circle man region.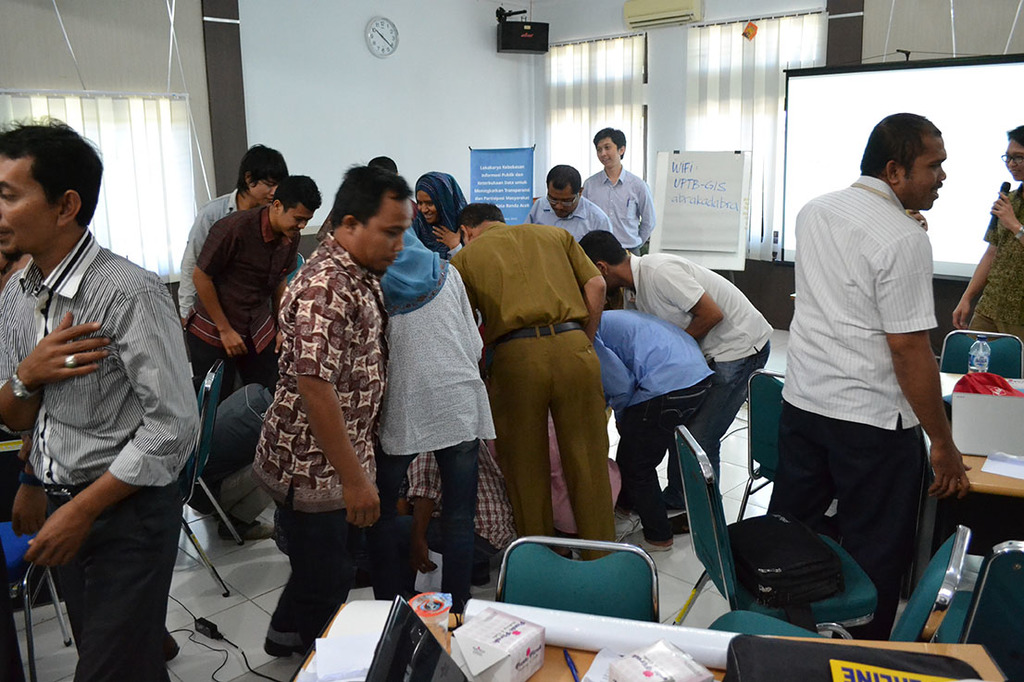
Region: crop(256, 161, 408, 658).
